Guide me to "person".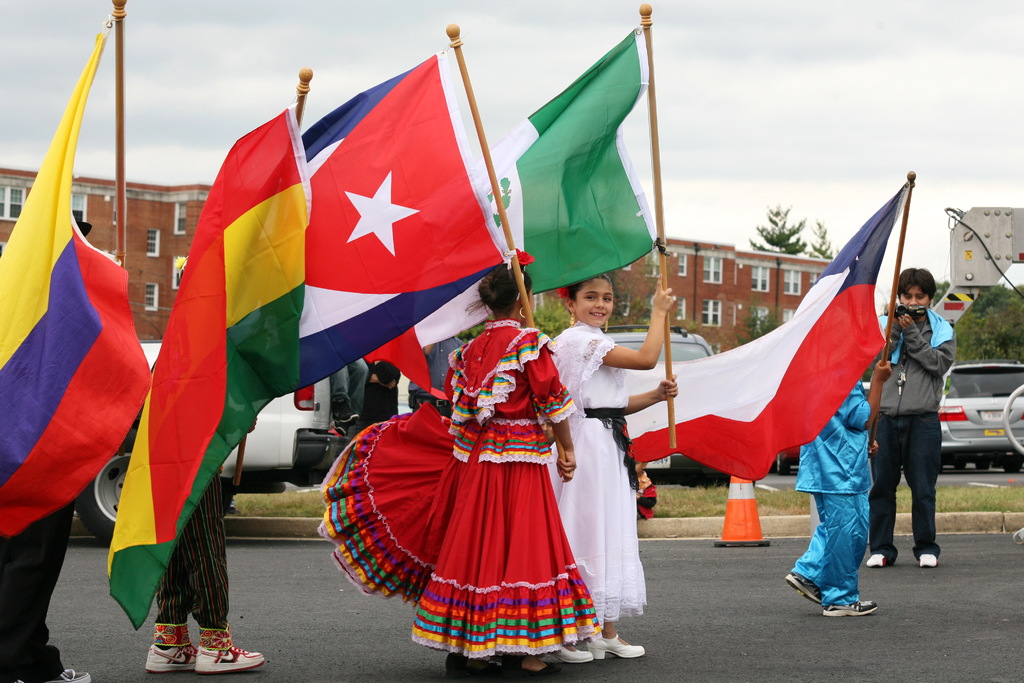
Guidance: 317/261/604/678.
